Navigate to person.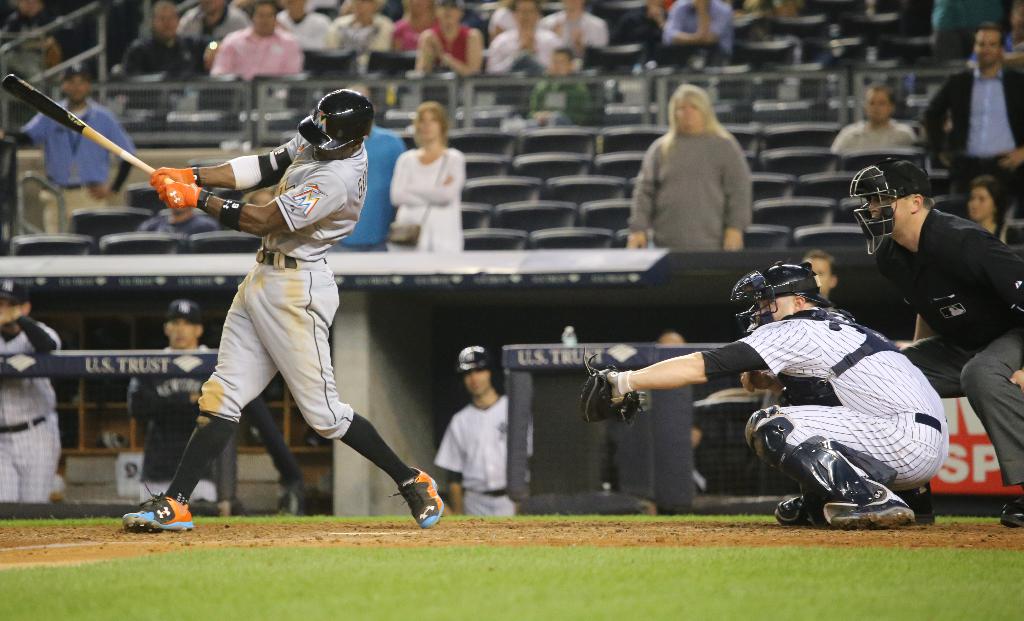
Navigation target: <region>858, 157, 1023, 528</region>.
